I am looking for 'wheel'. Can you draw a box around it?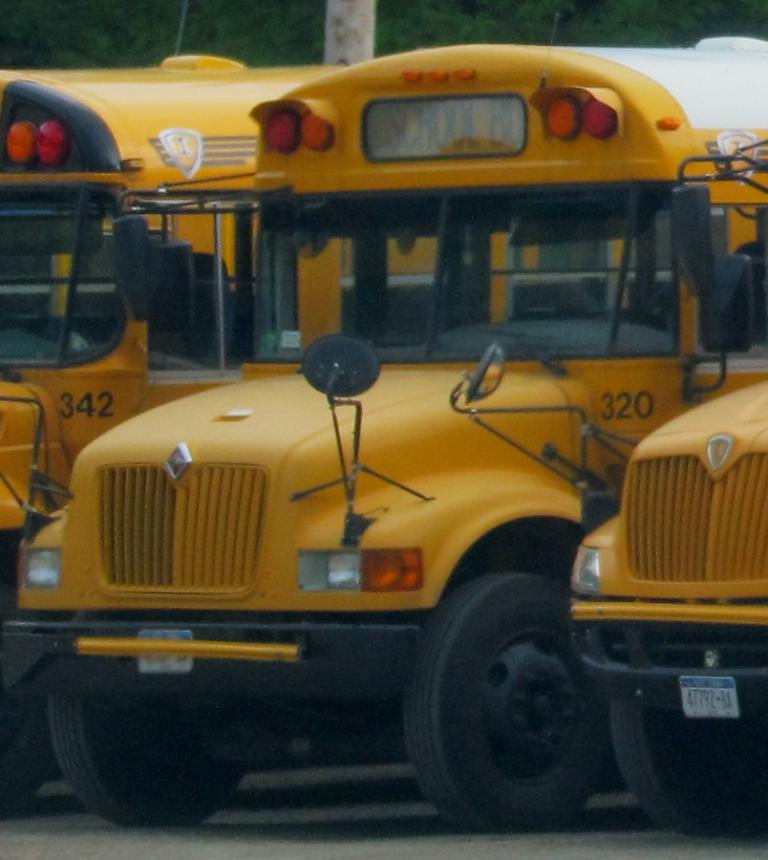
Sure, the bounding box is Rect(619, 694, 767, 836).
